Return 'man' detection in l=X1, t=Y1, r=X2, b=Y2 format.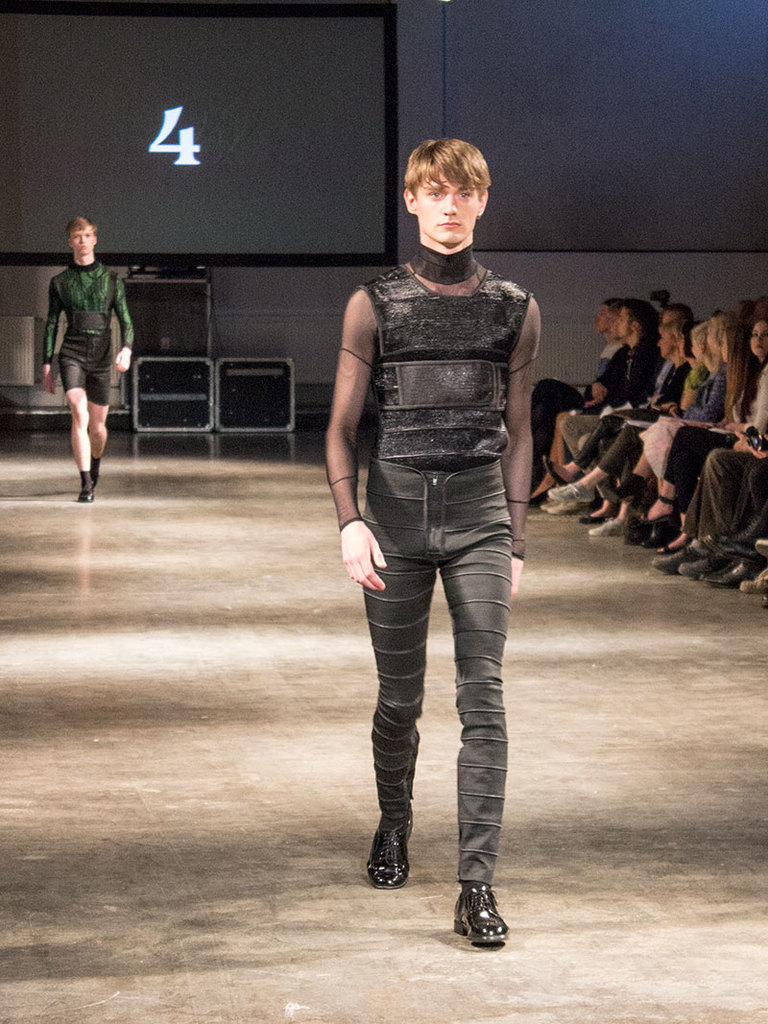
l=305, t=131, r=564, b=855.
